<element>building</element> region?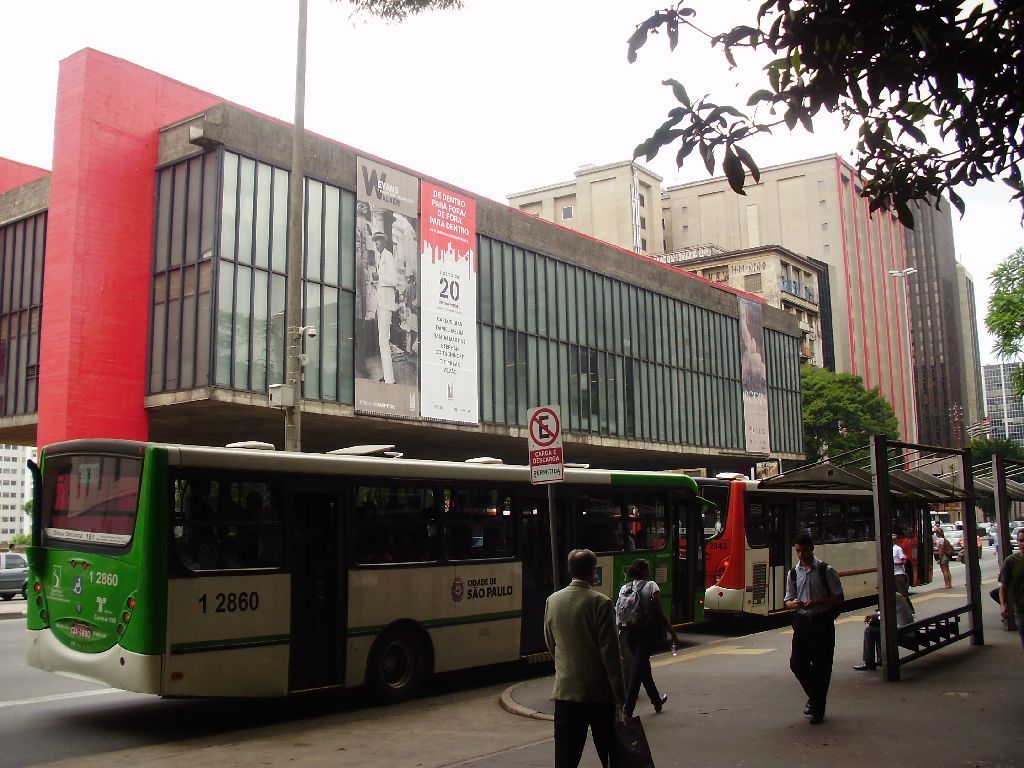
region(956, 264, 986, 431)
